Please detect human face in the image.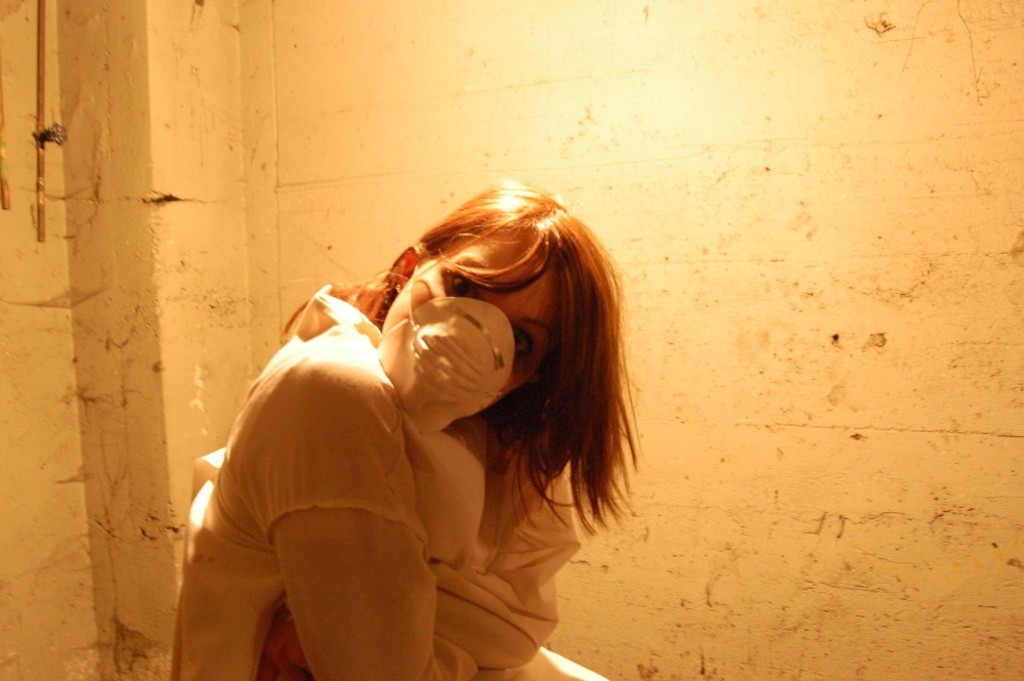
382/238/552/401.
